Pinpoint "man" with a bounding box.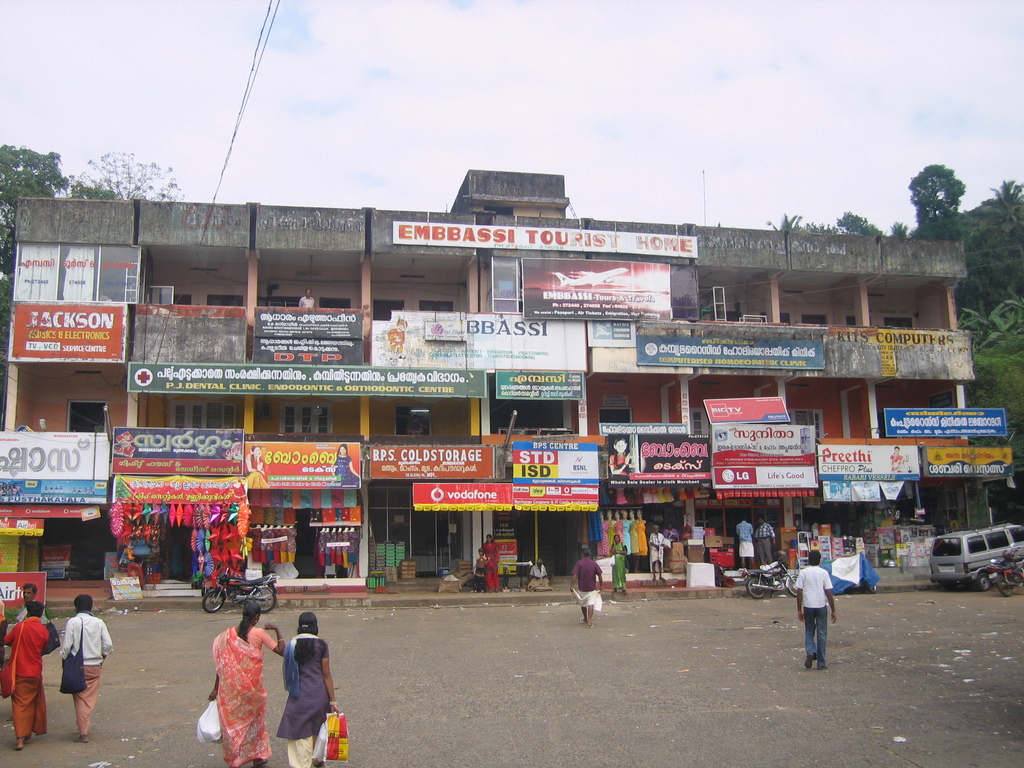
<bbox>59, 595, 112, 740</bbox>.
